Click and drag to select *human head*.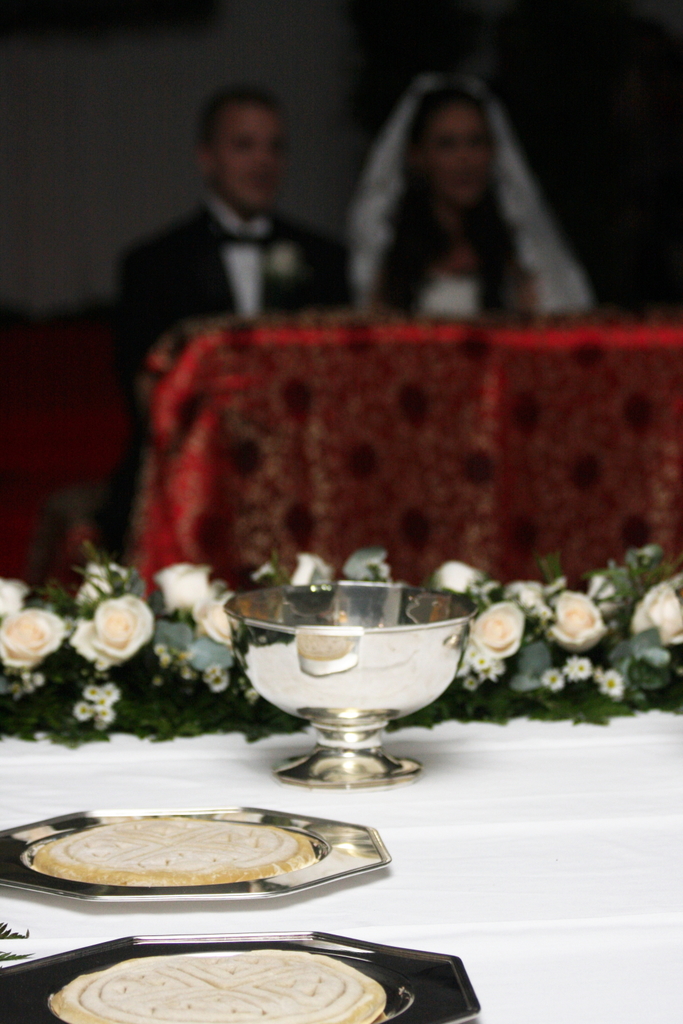
Selection: <region>414, 86, 507, 203</region>.
